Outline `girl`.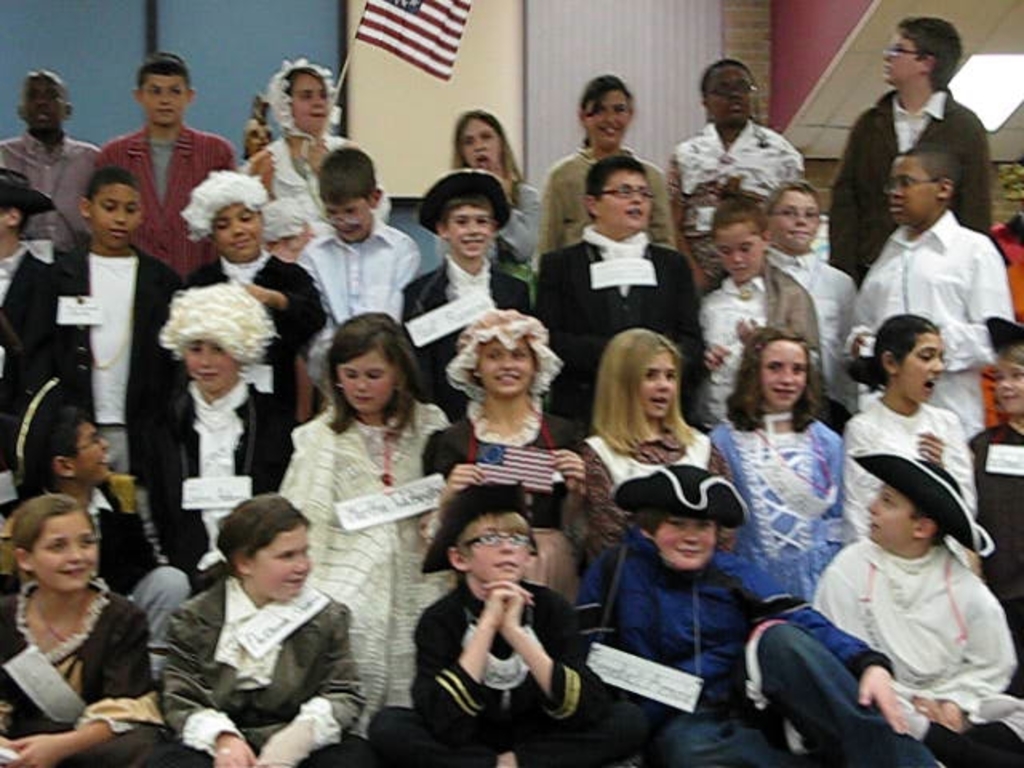
Outline: bbox=[246, 54, 390, 256].
